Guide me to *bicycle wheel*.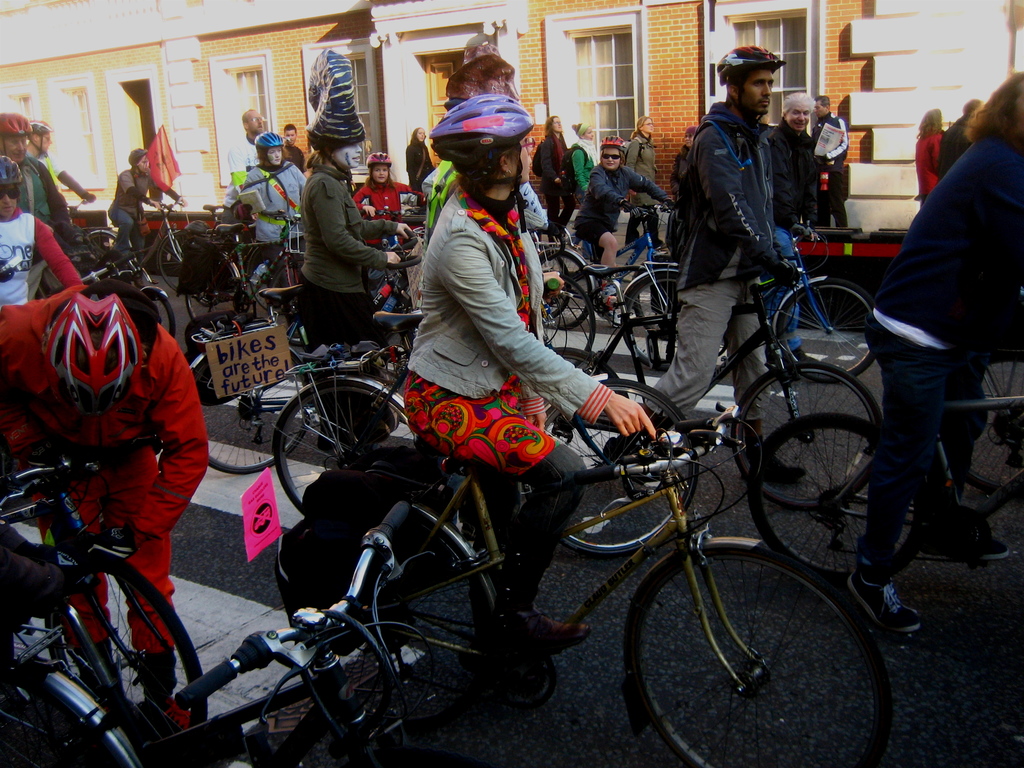
Guidance: left=623, top=262, right=680, bottom=372.
